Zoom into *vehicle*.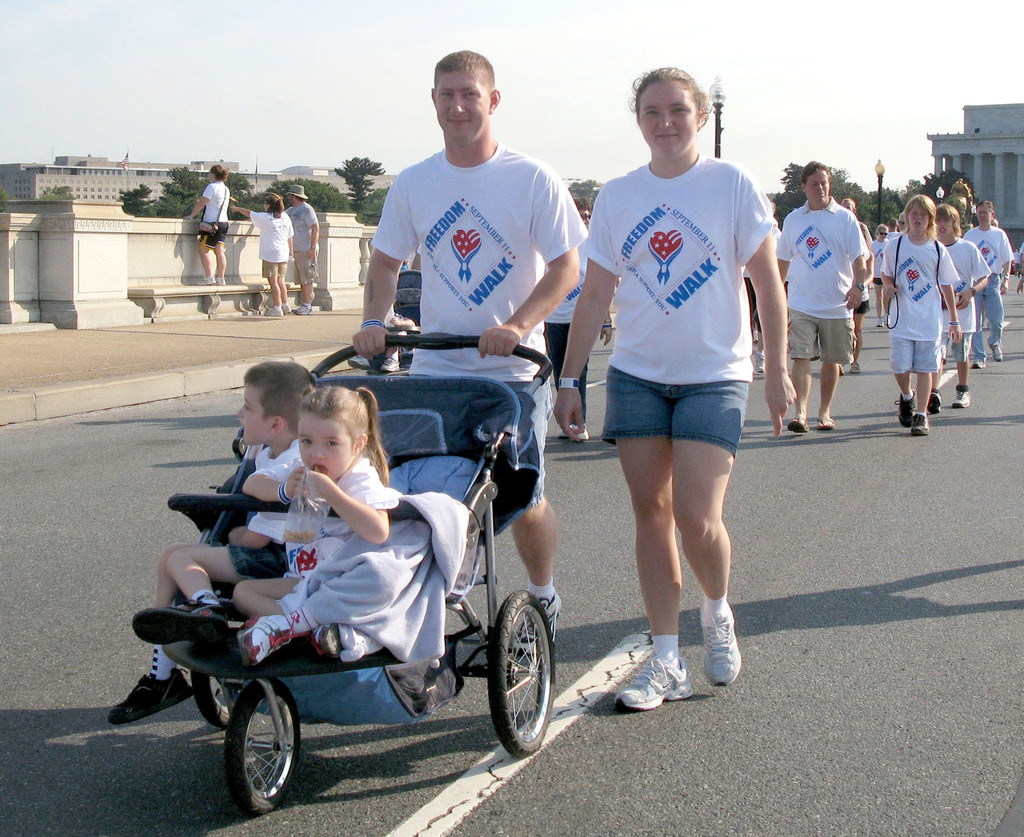
Zoom target: box=[163, 330, 556, 814].
